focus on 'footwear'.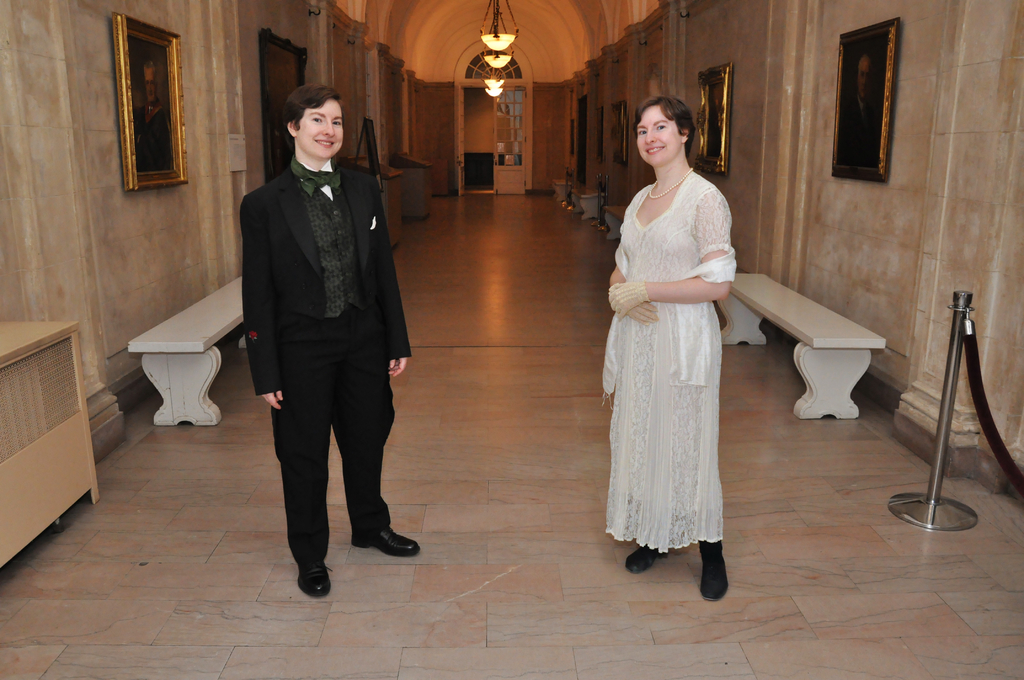
Focused at locate(297, 553, 339, 595).
